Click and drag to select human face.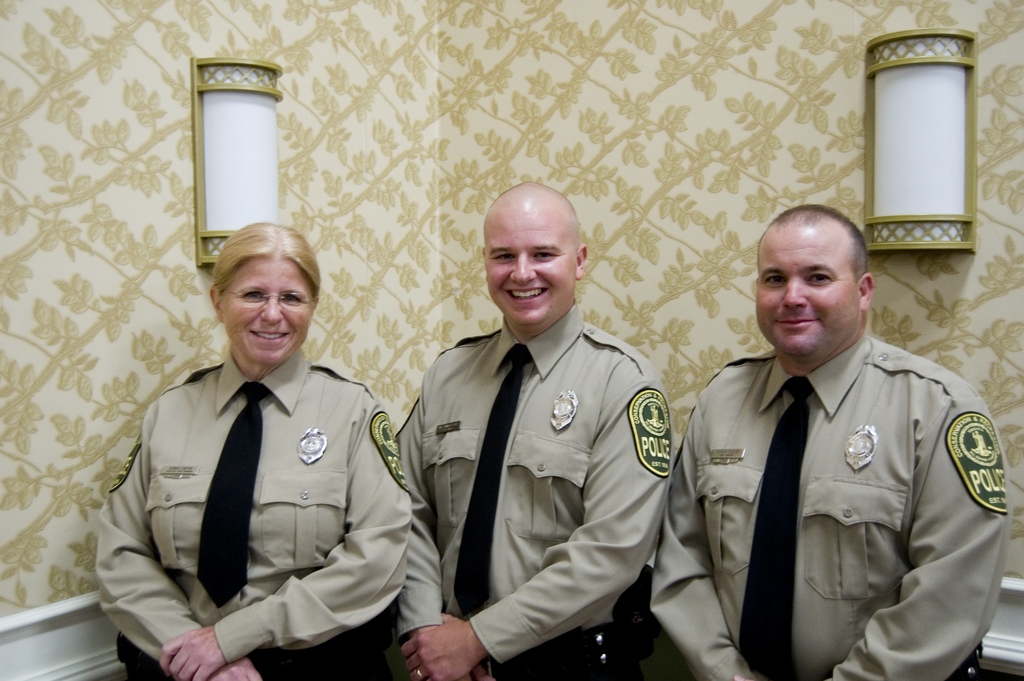
Selection: x1=220 y1=258 x2=311 y2=364.
